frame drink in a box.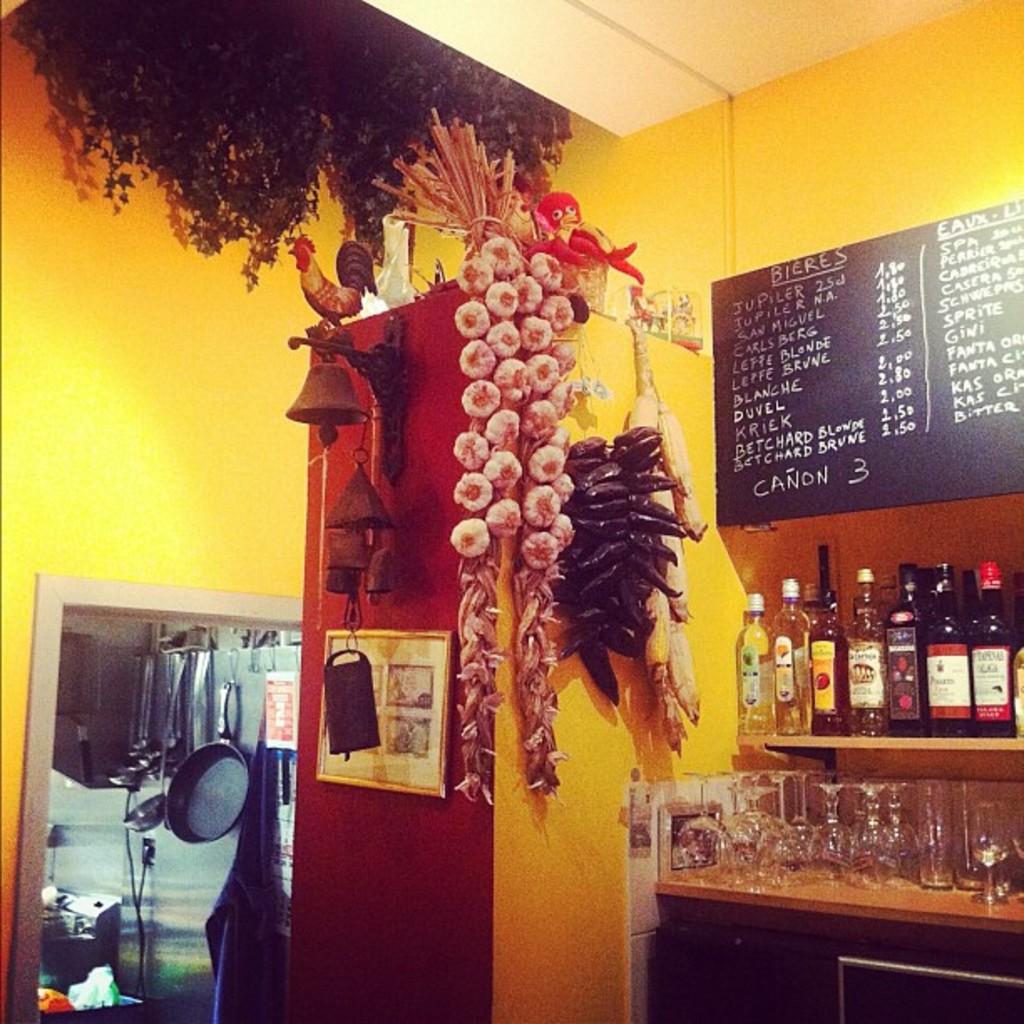
locate(728, 624, 785, 736).
